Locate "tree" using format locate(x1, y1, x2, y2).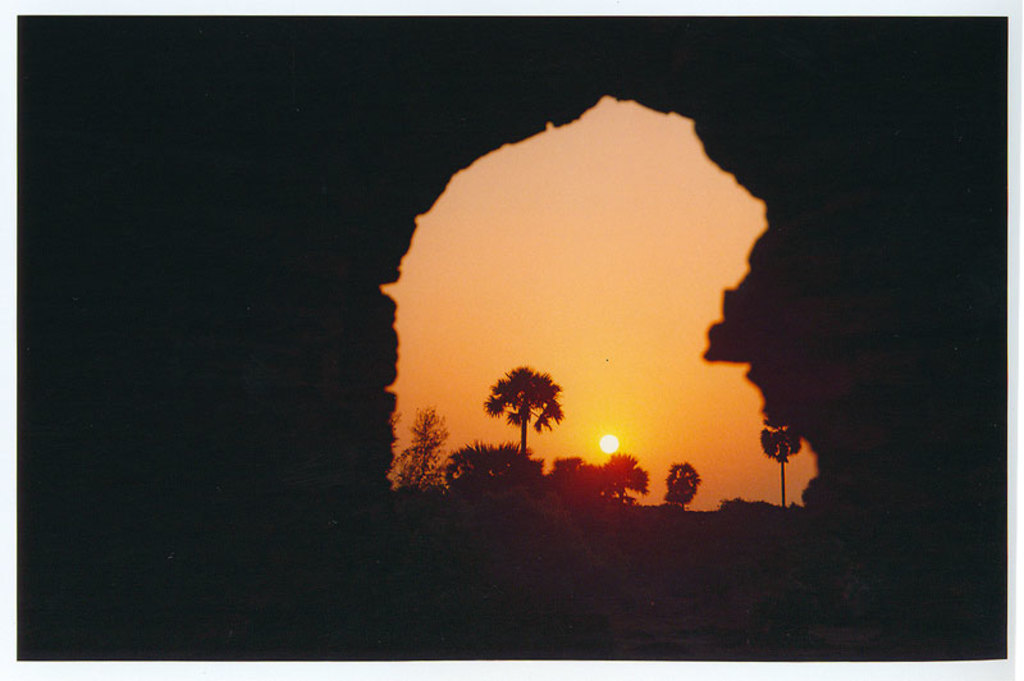
locate(548, 449, 649, 502).
